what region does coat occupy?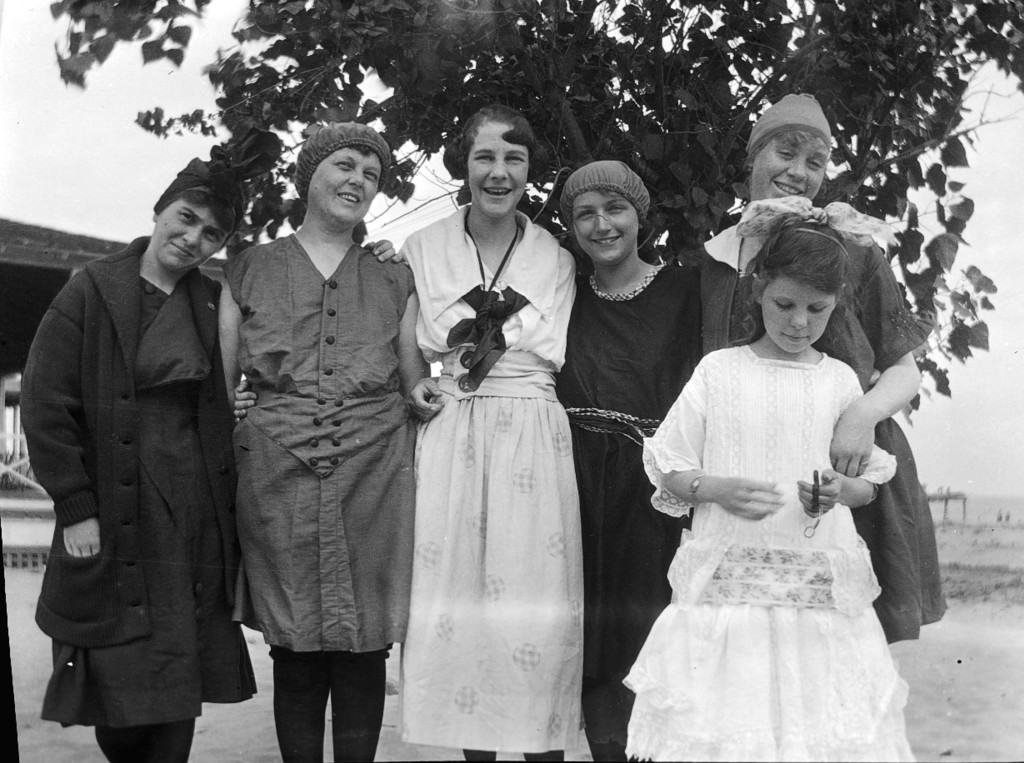
l=31, t=177, r=244, b=743.
